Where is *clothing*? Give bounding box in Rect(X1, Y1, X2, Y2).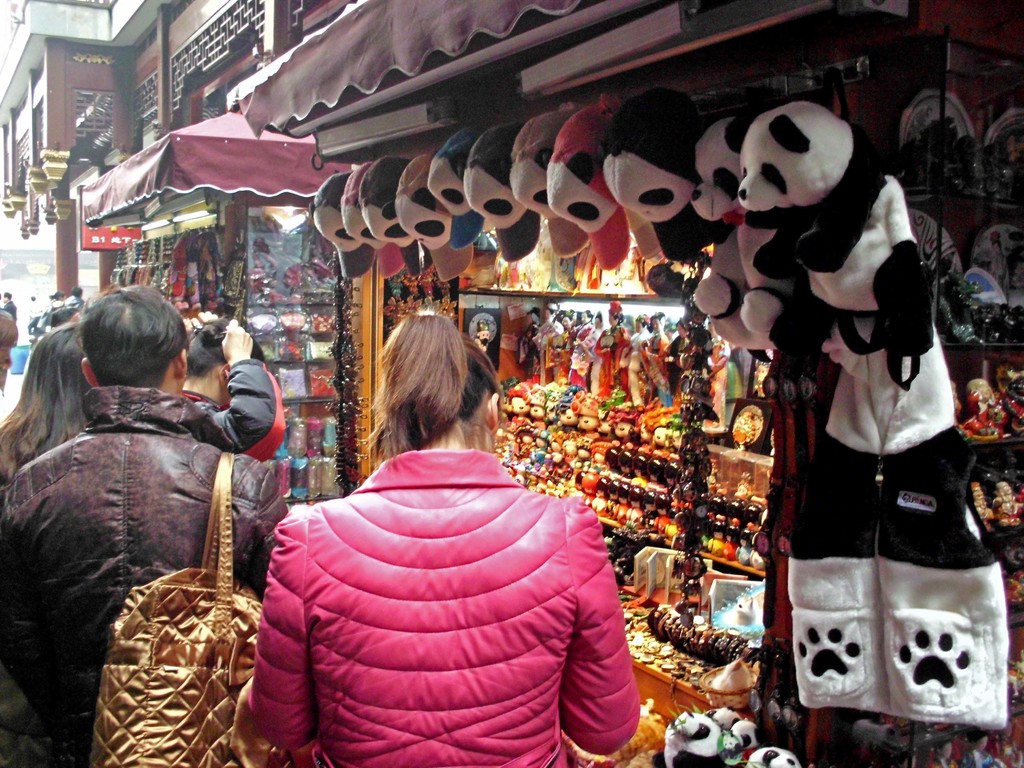
Rect(992, 747, 1023, 767).
